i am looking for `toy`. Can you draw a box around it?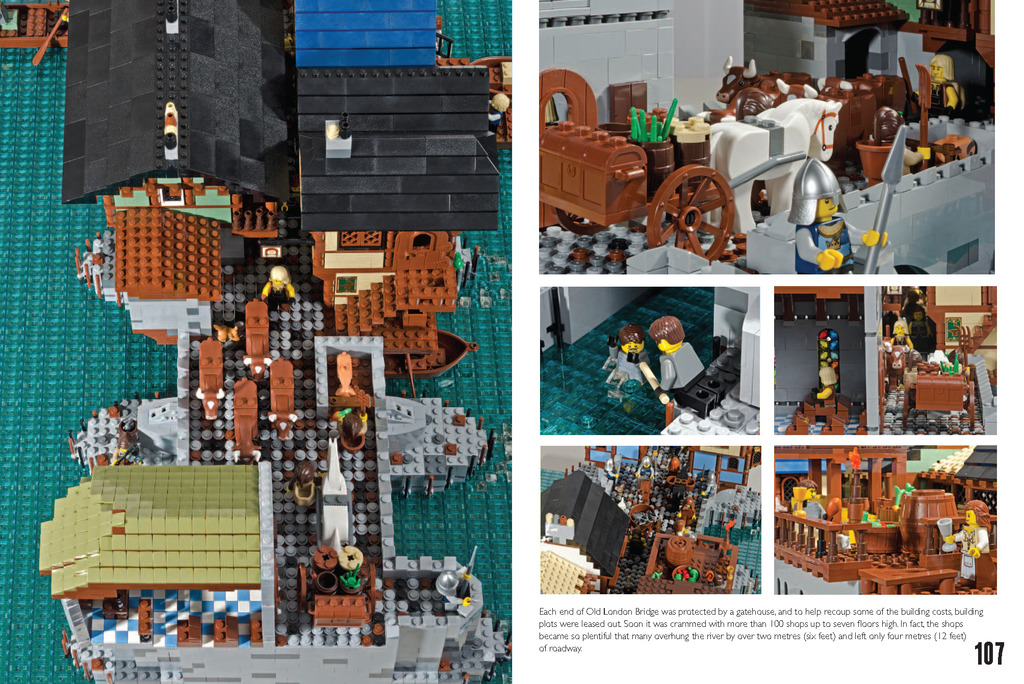
Sure, the bounding box is <region>38, 456, 271, 599</region>.
